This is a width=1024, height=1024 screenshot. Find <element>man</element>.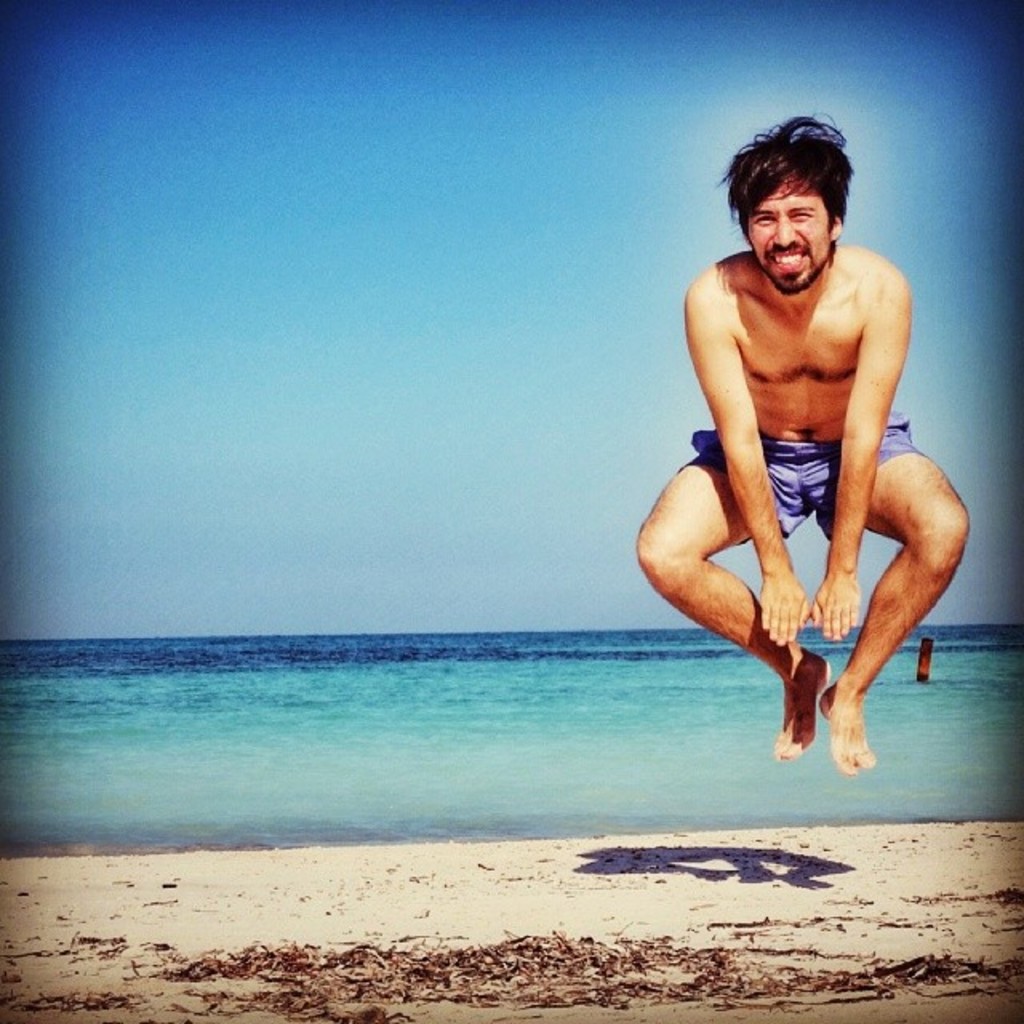
Bounding box: (x1=656, y1=86, x2=941, y2=808).
